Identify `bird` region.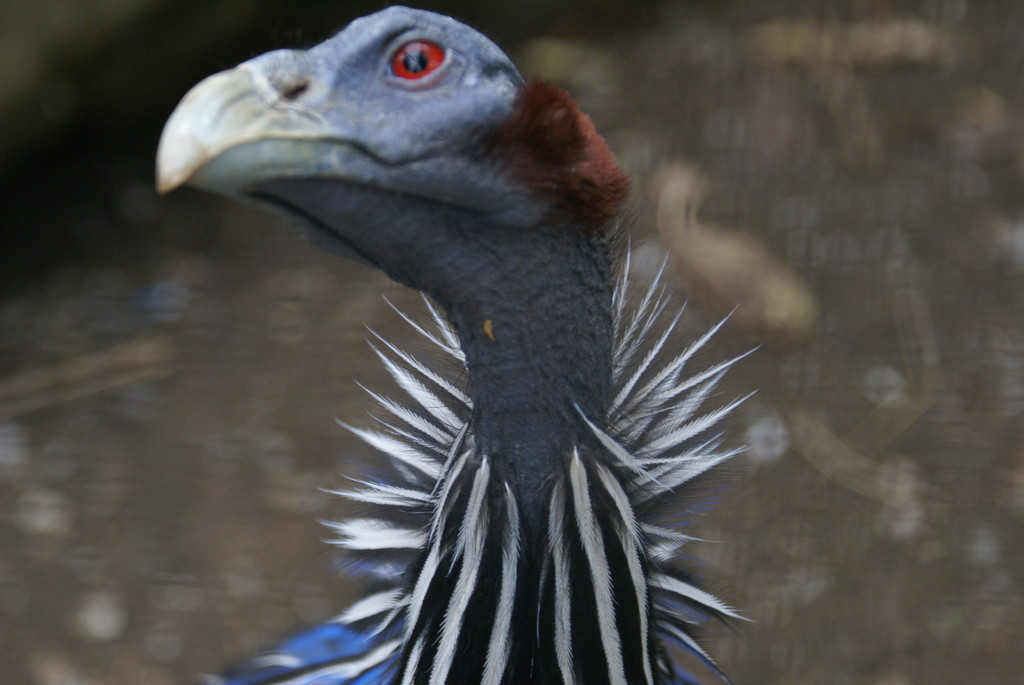
Region: left=153, top=5, right=764, bottom=684.
